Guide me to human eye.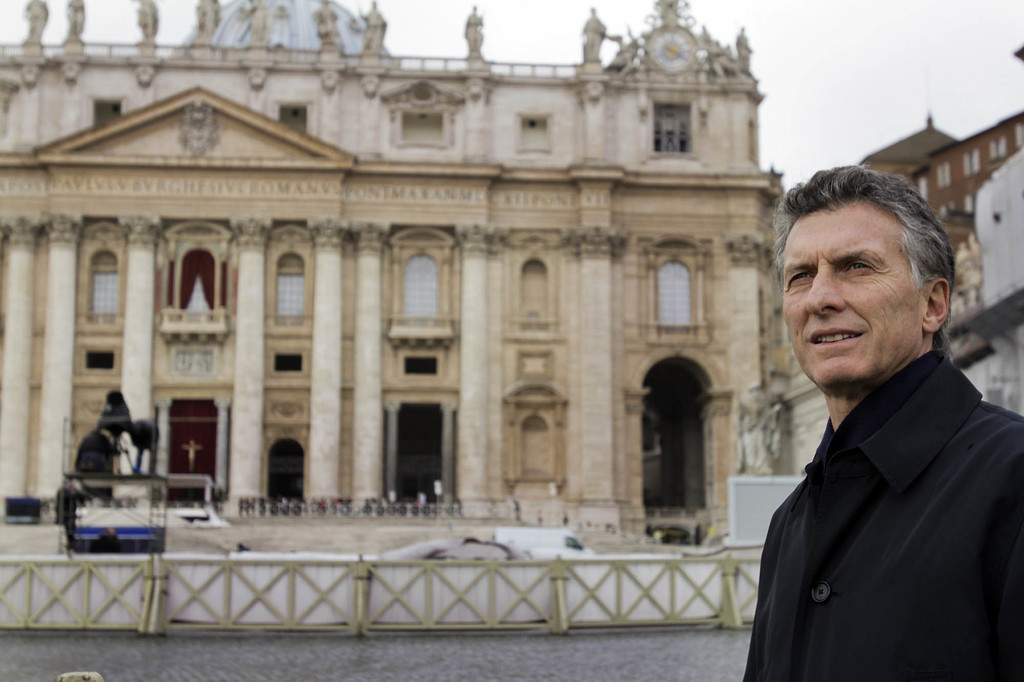
Guidance: {"left": 841, "top": 257, "right": 880, "bottom": 279}.
